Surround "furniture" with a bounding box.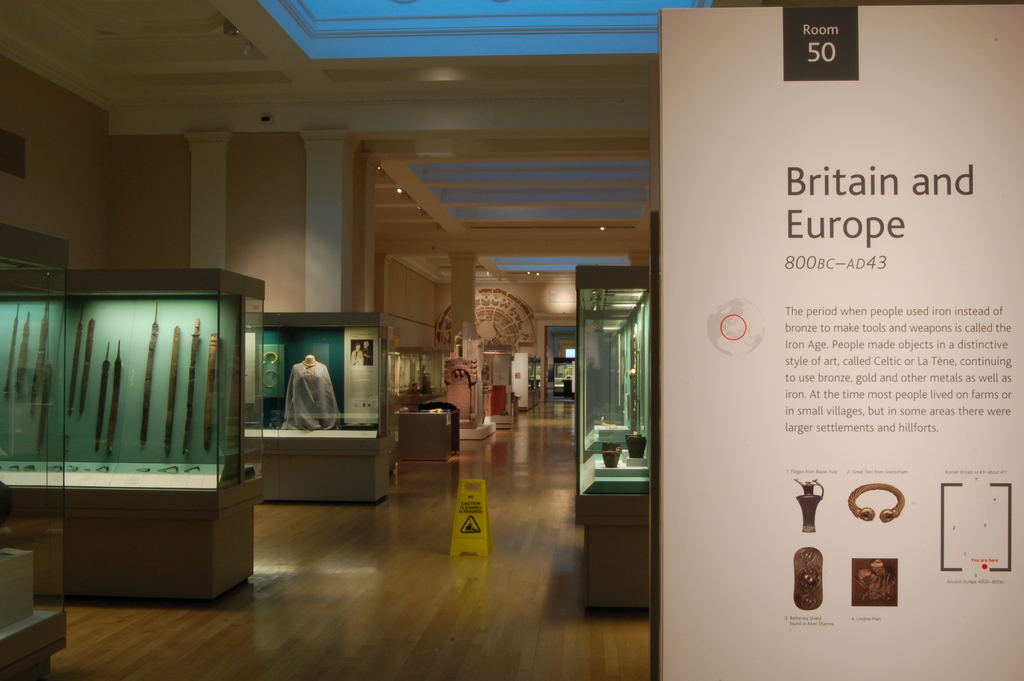
0,267,268,603.
